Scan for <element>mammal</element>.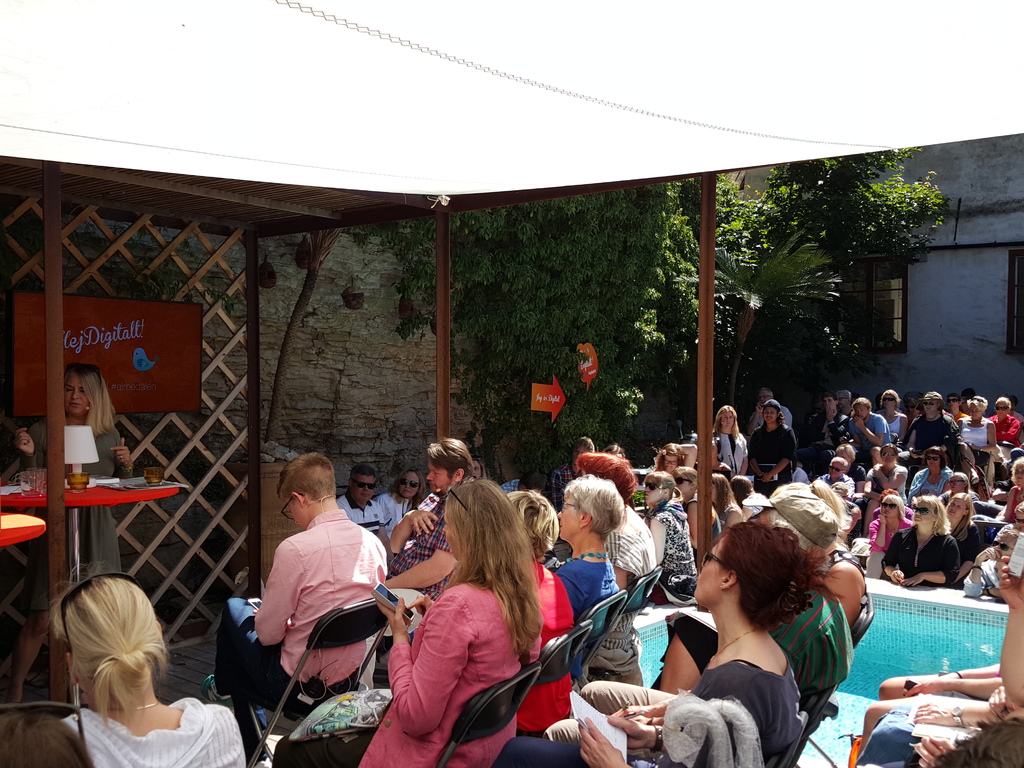
Scan result: locate(1004, 392, 1020, 418).
